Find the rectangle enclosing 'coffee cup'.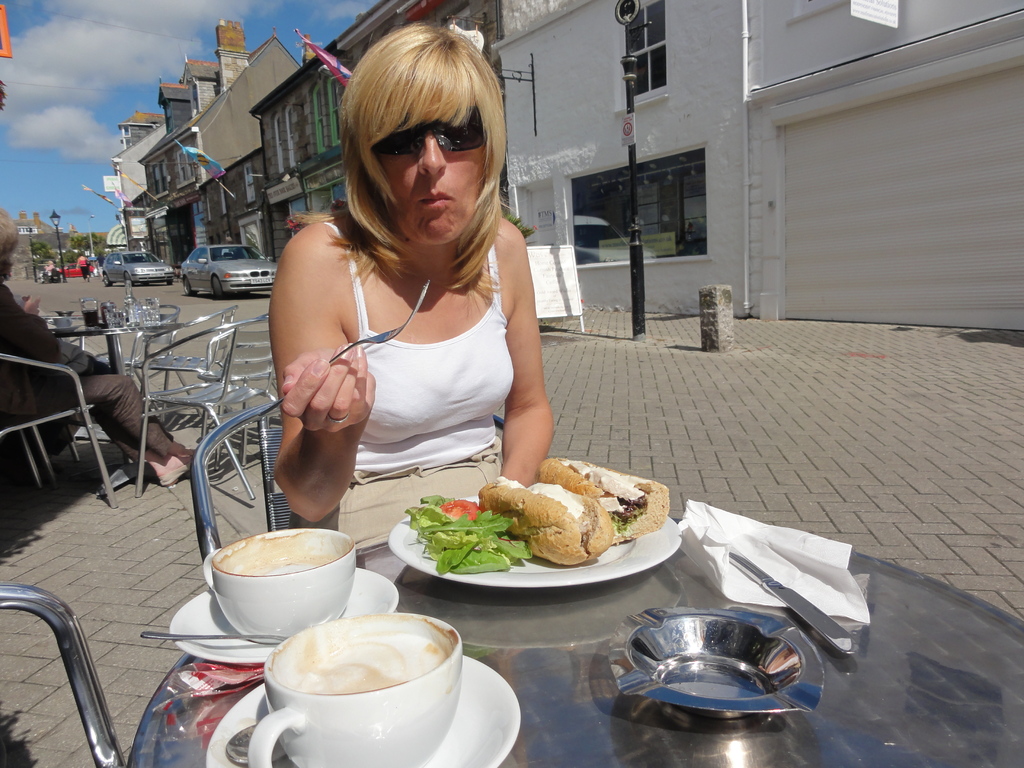
x1=202, y1=525, x2=356, y2=647.
